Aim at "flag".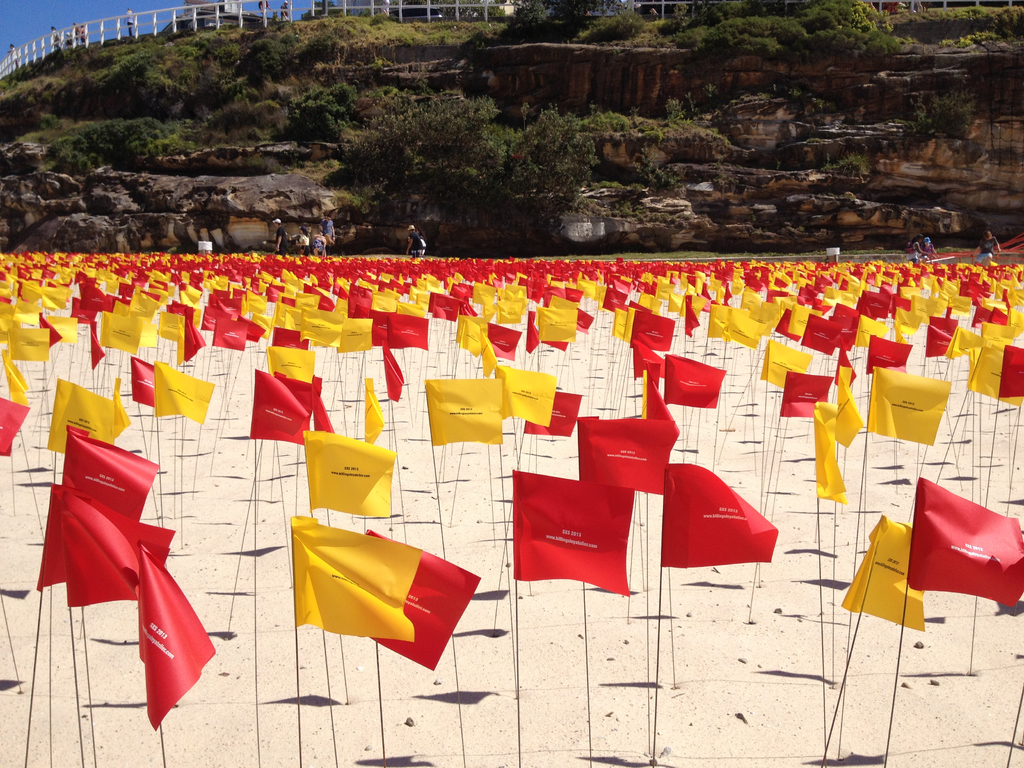
Aimed at rect(292, 511, 488, 668).
